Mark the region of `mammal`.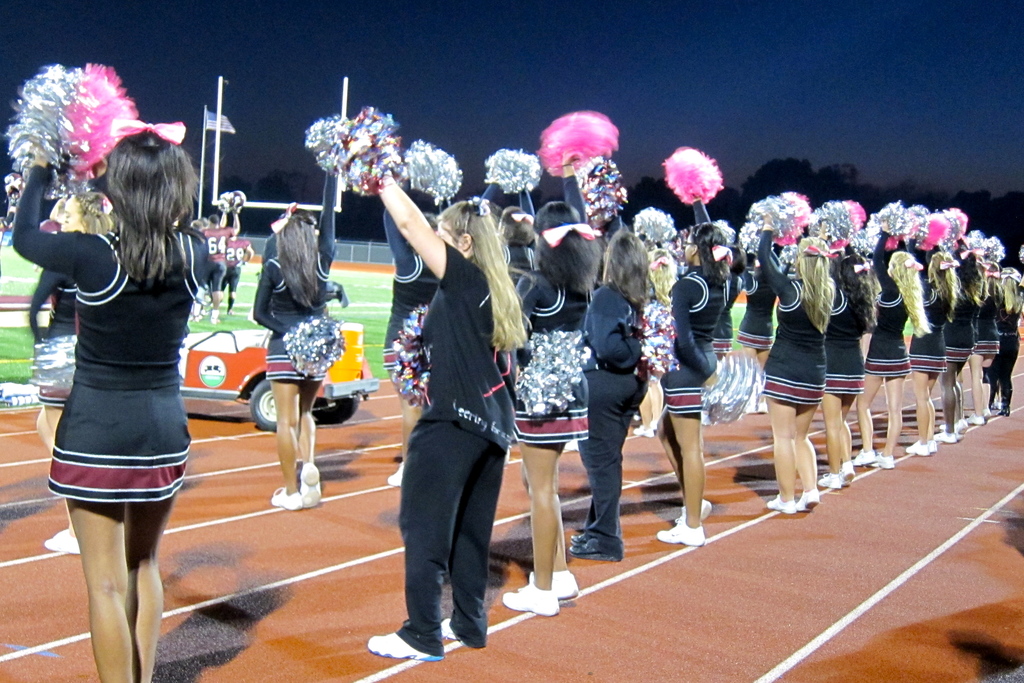
Region: <box>943,232,989,446</box>.
